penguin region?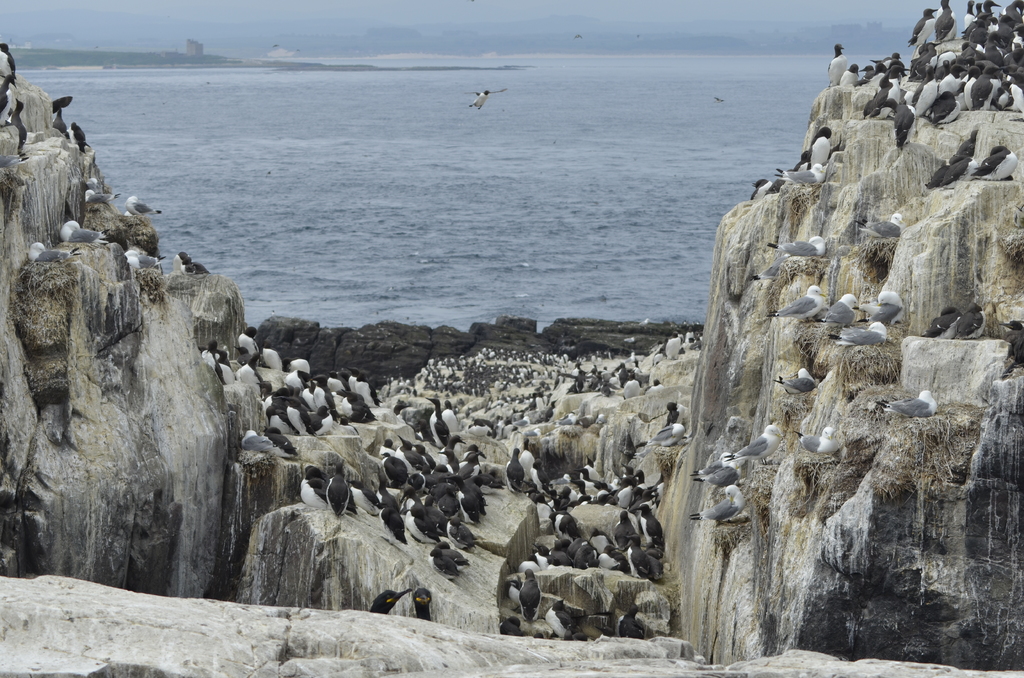
[373, 490, 399, 538]
